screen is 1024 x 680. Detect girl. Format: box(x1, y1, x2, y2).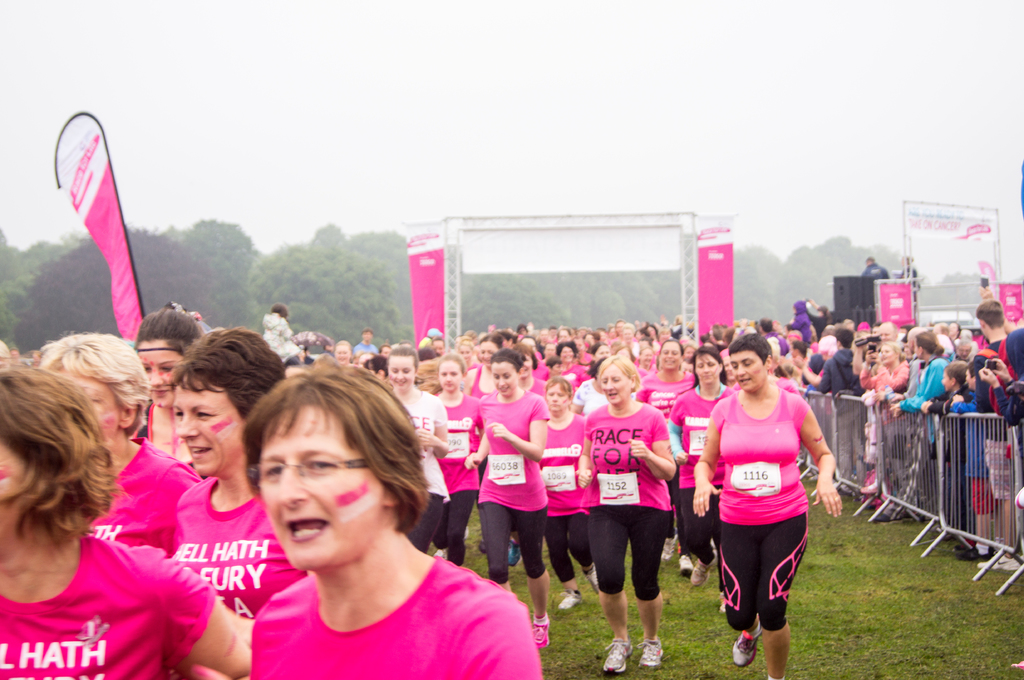
box(0, 359, 244, 679).
